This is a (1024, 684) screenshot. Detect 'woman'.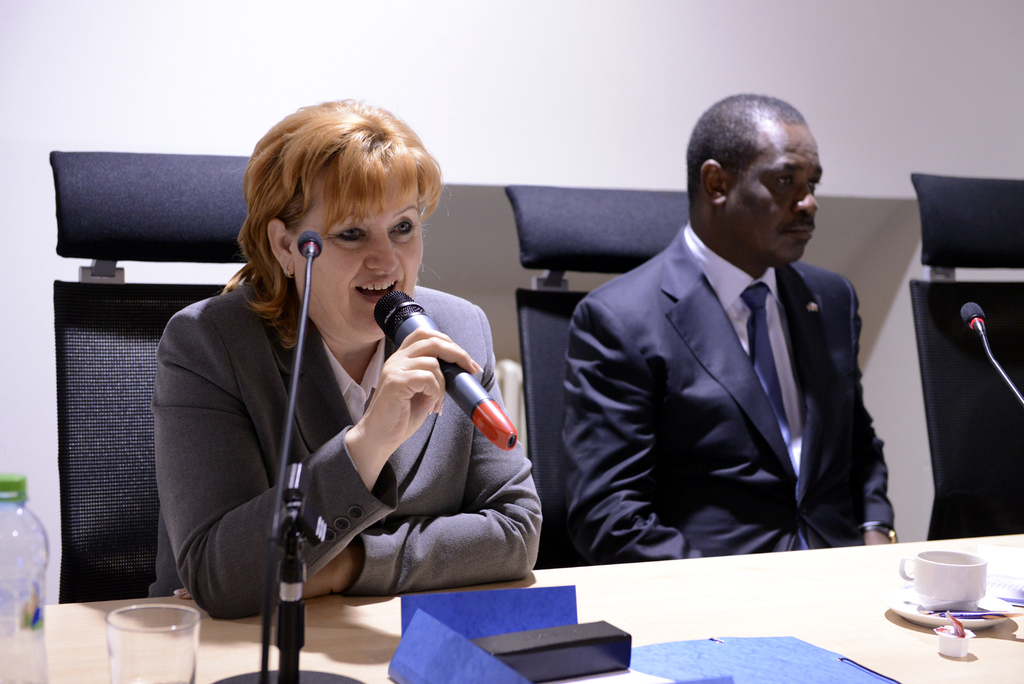
BBox(138, 128, 543, 640).
